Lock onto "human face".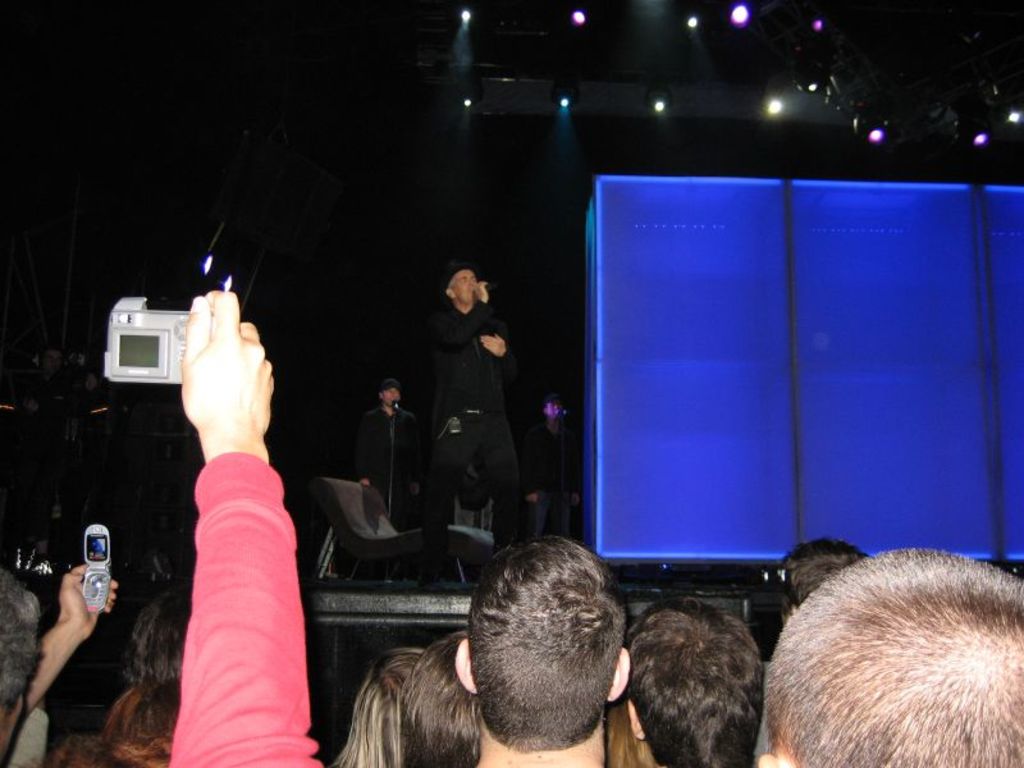
Locked: {"left": 449, "top": 268, "right": 479, "bottom": 303}.
